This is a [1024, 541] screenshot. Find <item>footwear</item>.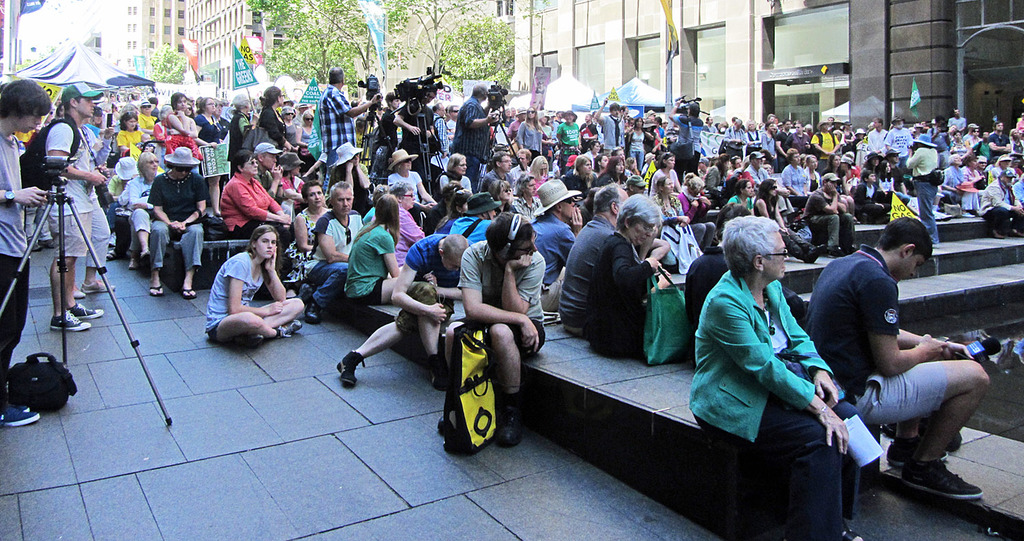
Bounding box: [335, 344, 367, 388].
